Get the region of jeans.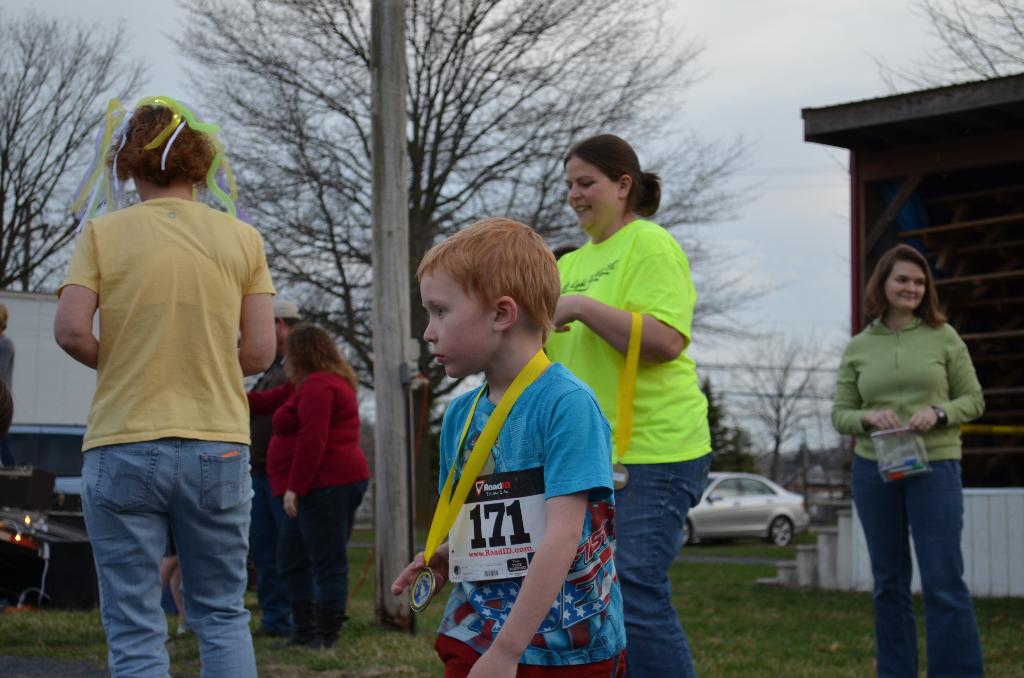
{"left": 289, "top": 478, "right": 375, "bottom": 641}.
